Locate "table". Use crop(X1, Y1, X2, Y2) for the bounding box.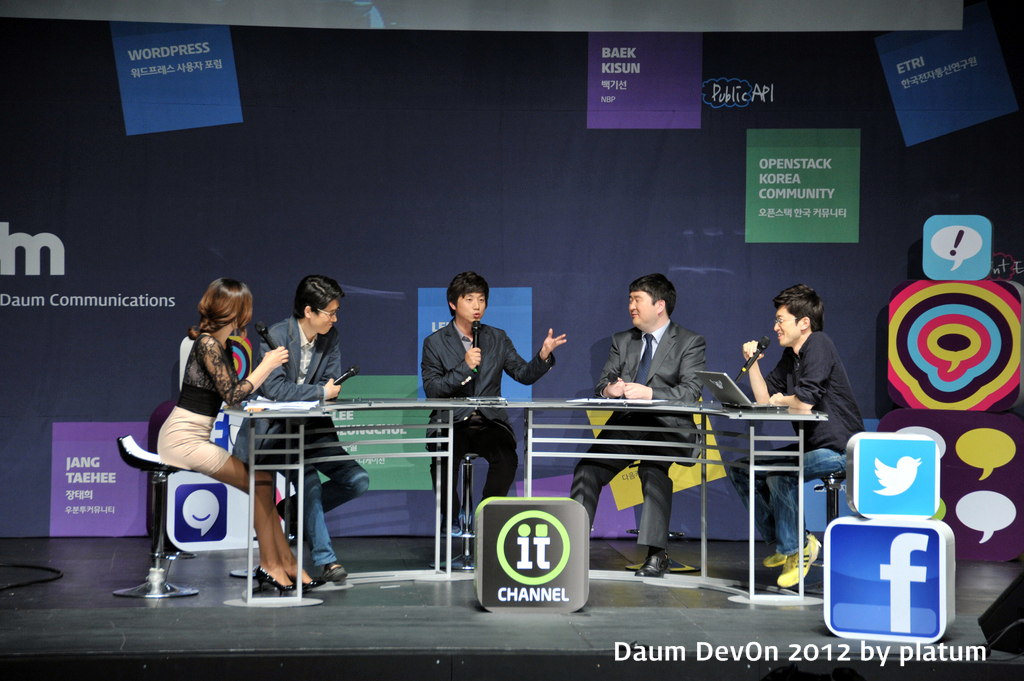
crop(228, 396, 827, 605).
